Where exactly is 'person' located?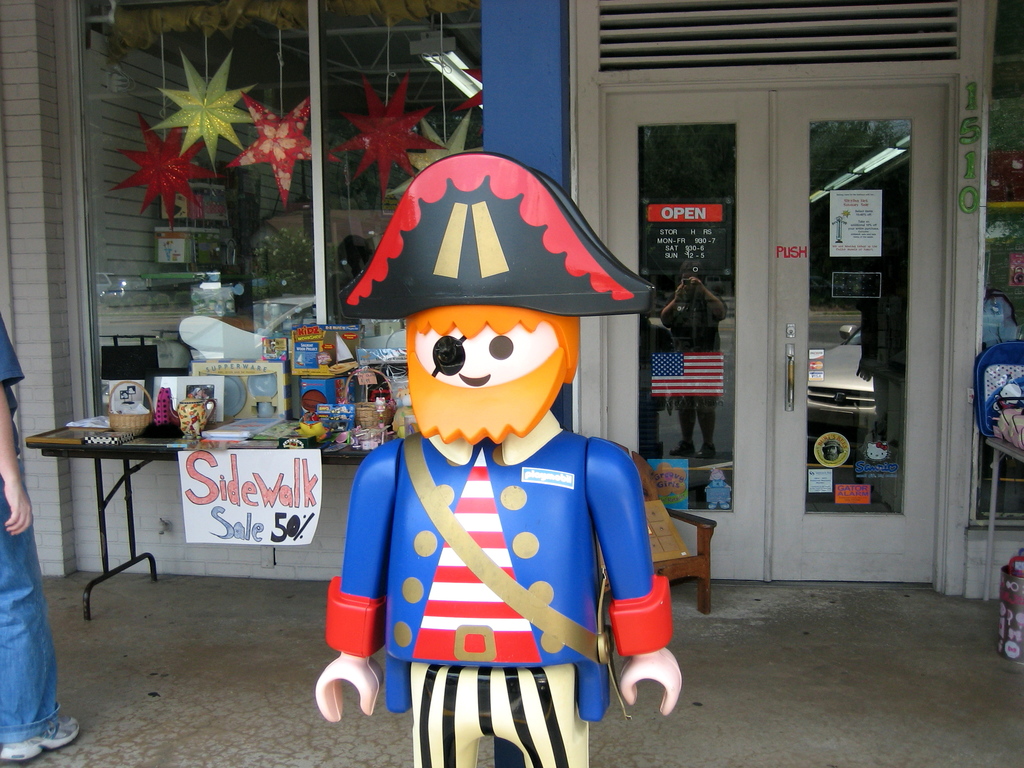
Its bounding box is pyautogui.locateOnScreen(659, 275, 727, 457).
